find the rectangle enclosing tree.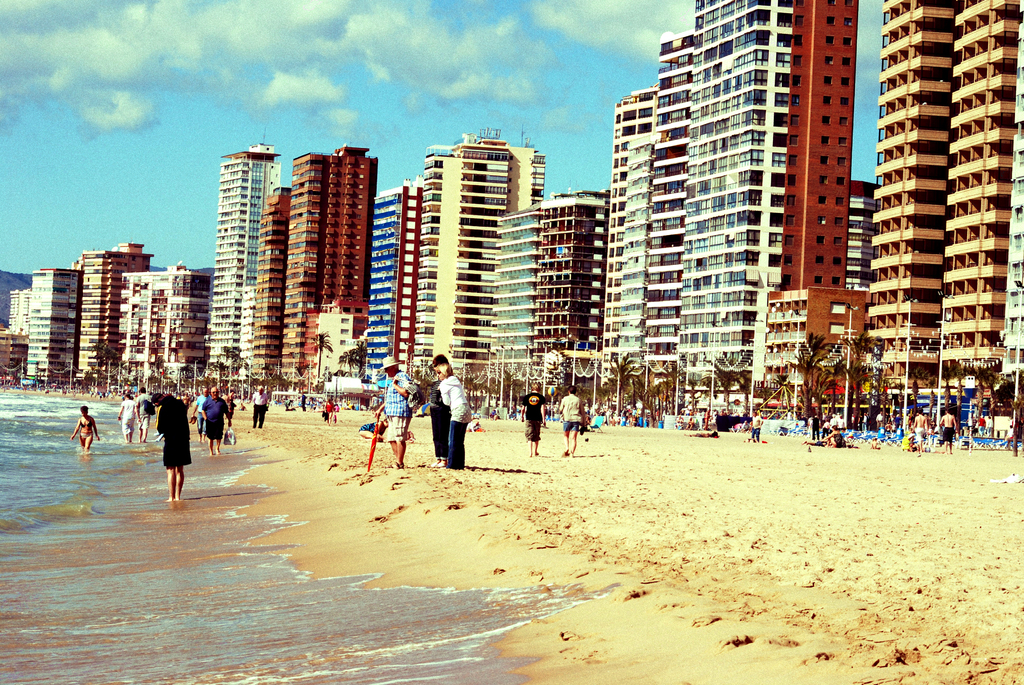
x1=292 y1=364 x2=308 y2=395.
